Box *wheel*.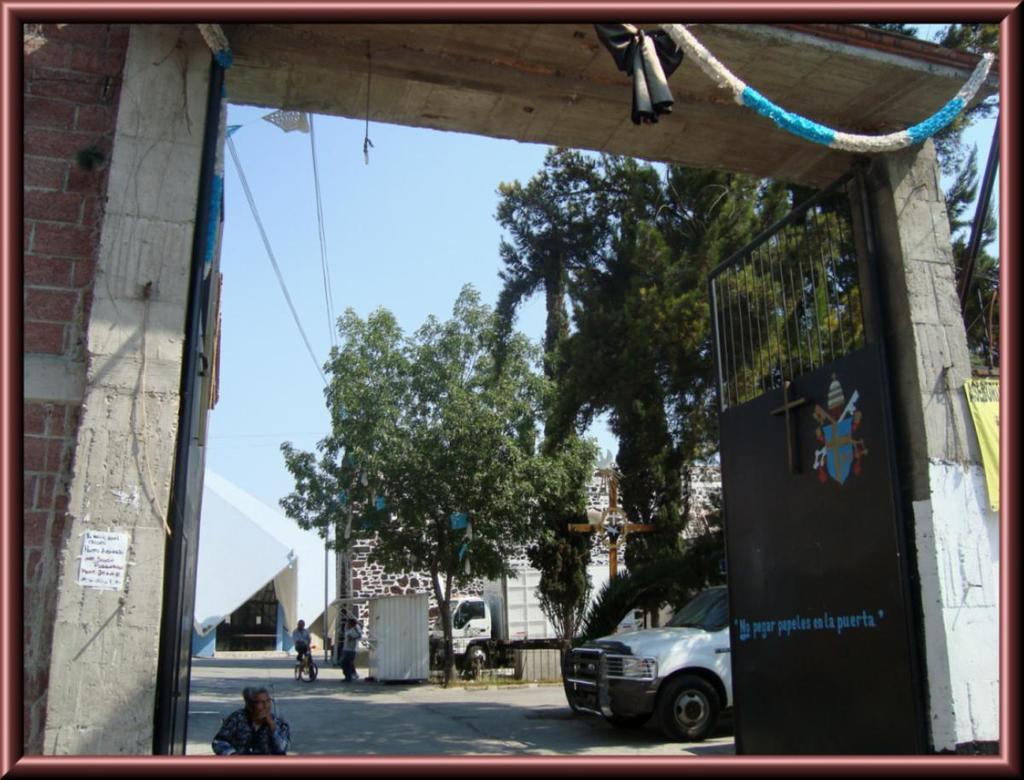
<box>294,660,300,678</box>.
